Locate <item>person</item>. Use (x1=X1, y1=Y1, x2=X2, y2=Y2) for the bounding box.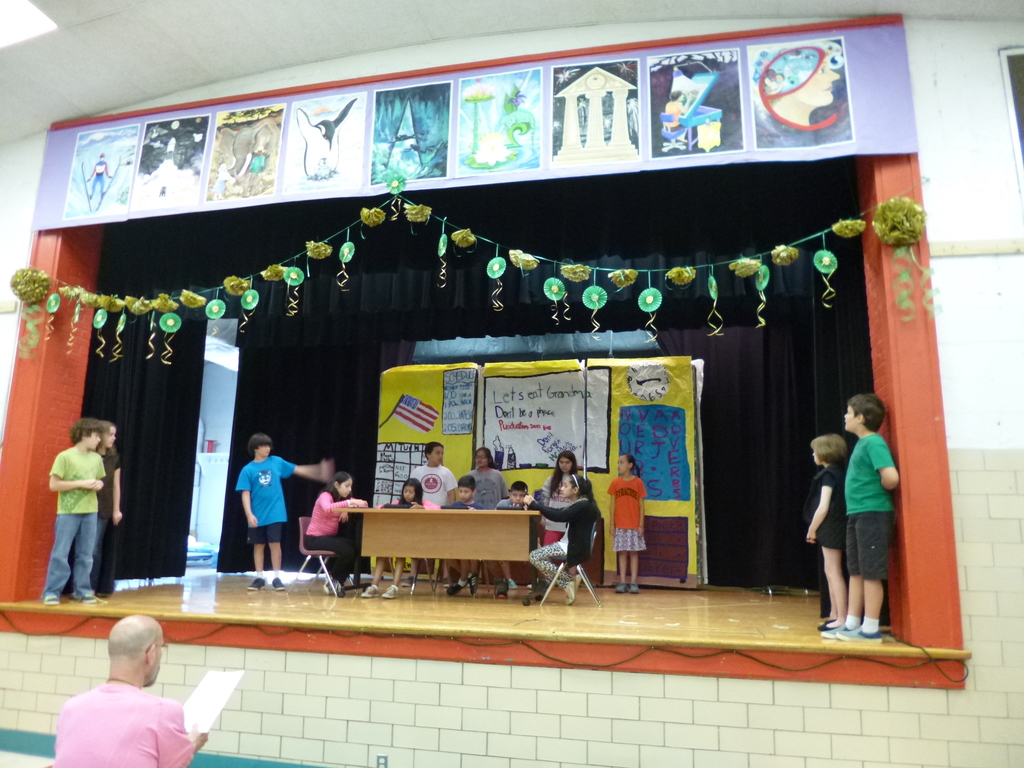
(x1=443, y1=476, x2=486, y2=595).
